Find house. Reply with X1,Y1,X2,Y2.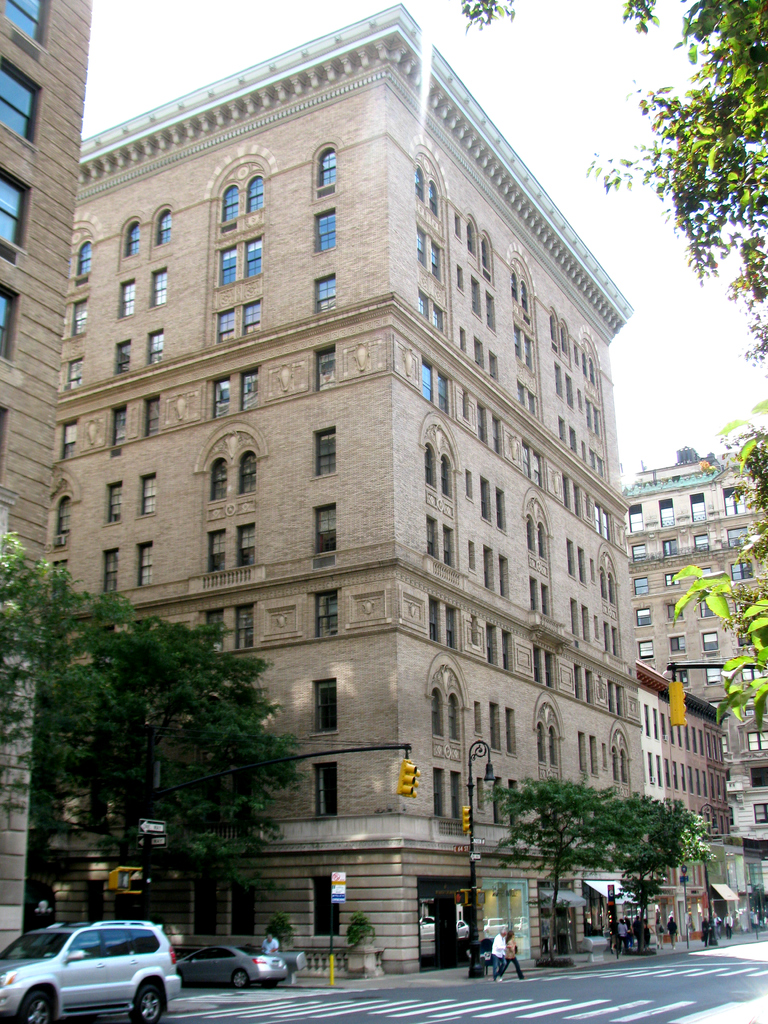
0,0,88,963.
